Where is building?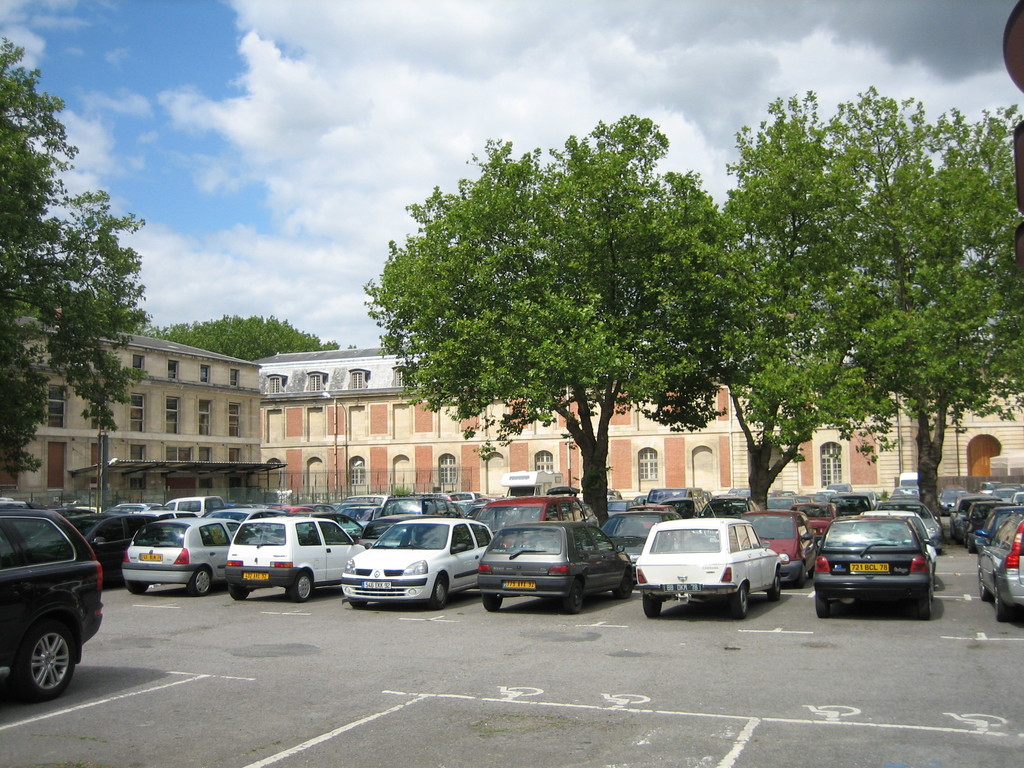
l=0, t=324, r=262, b=507.
